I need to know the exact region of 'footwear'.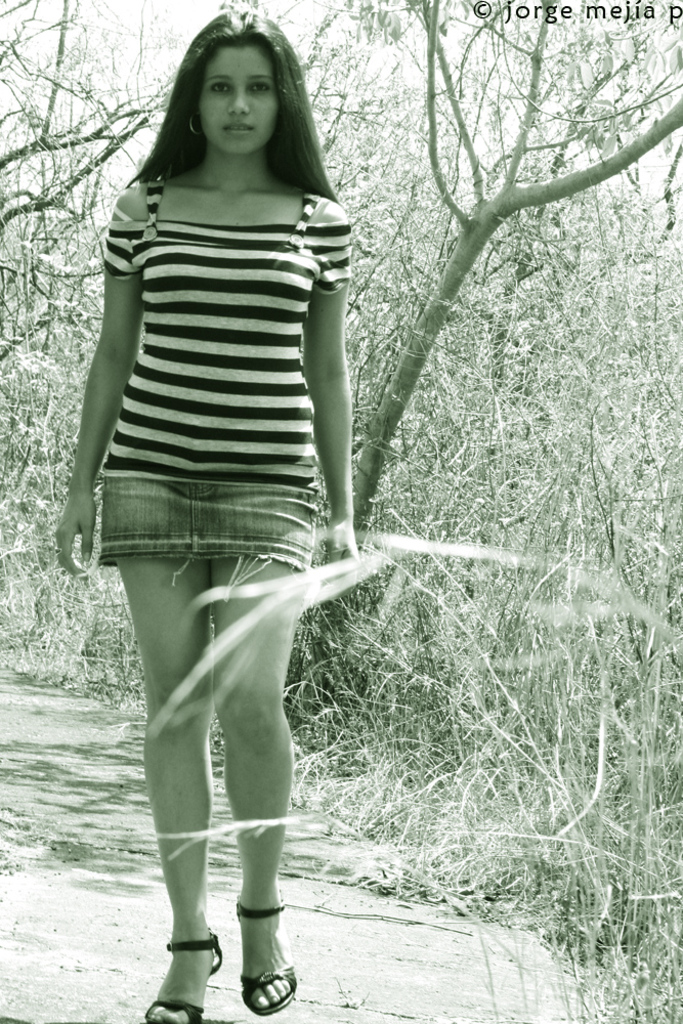
Region: left=152, top=923, right=213, bottom=1014.
